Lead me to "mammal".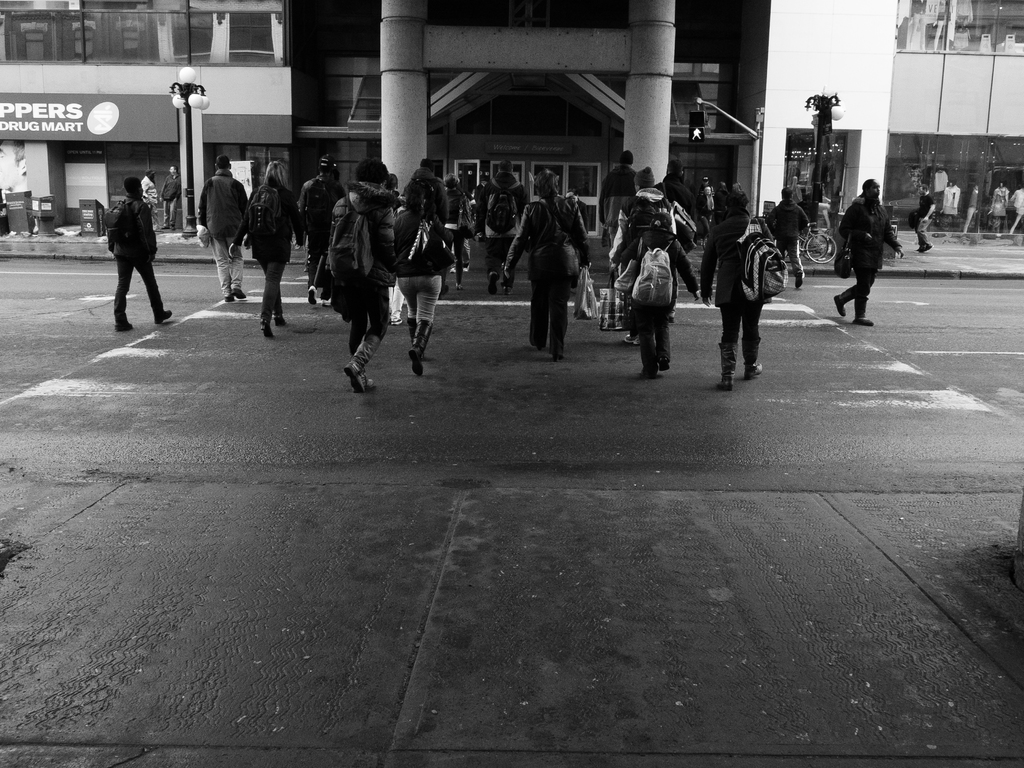
Lead to rect(144, 168, 161, 231).
